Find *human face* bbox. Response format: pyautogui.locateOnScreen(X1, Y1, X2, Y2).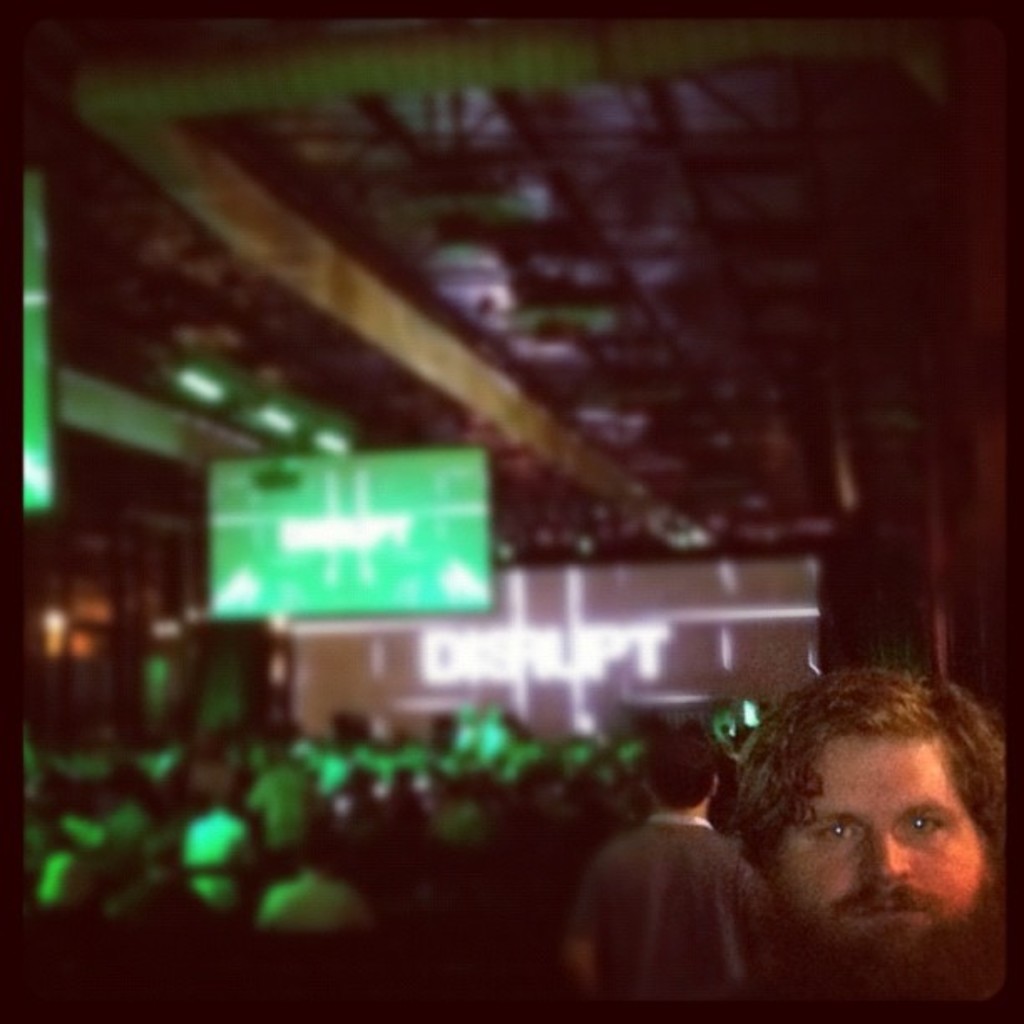
pyautogui.locateOnScreen(765, 733, 982, 967).
